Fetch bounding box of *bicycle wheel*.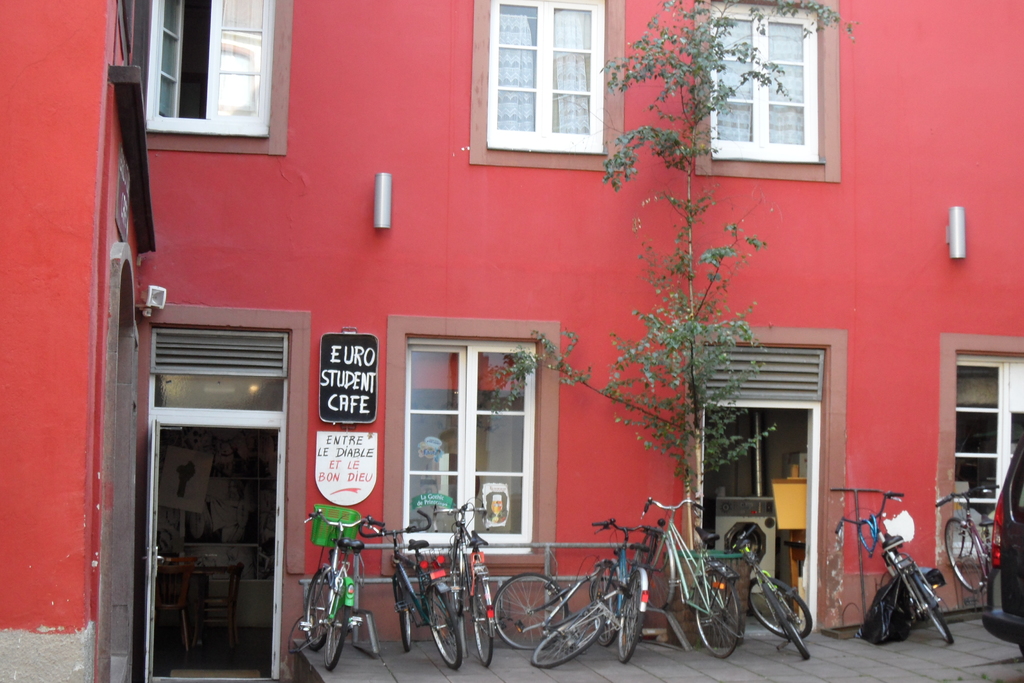
Bbox: select_region(303, 568, 333, 649).
